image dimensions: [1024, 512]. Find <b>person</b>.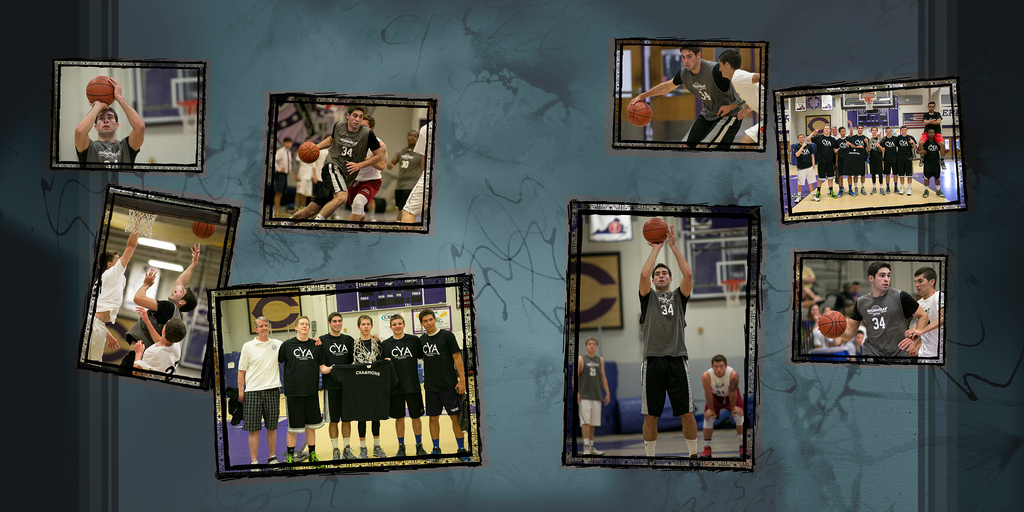
detection(854, 123, 870, 194).
